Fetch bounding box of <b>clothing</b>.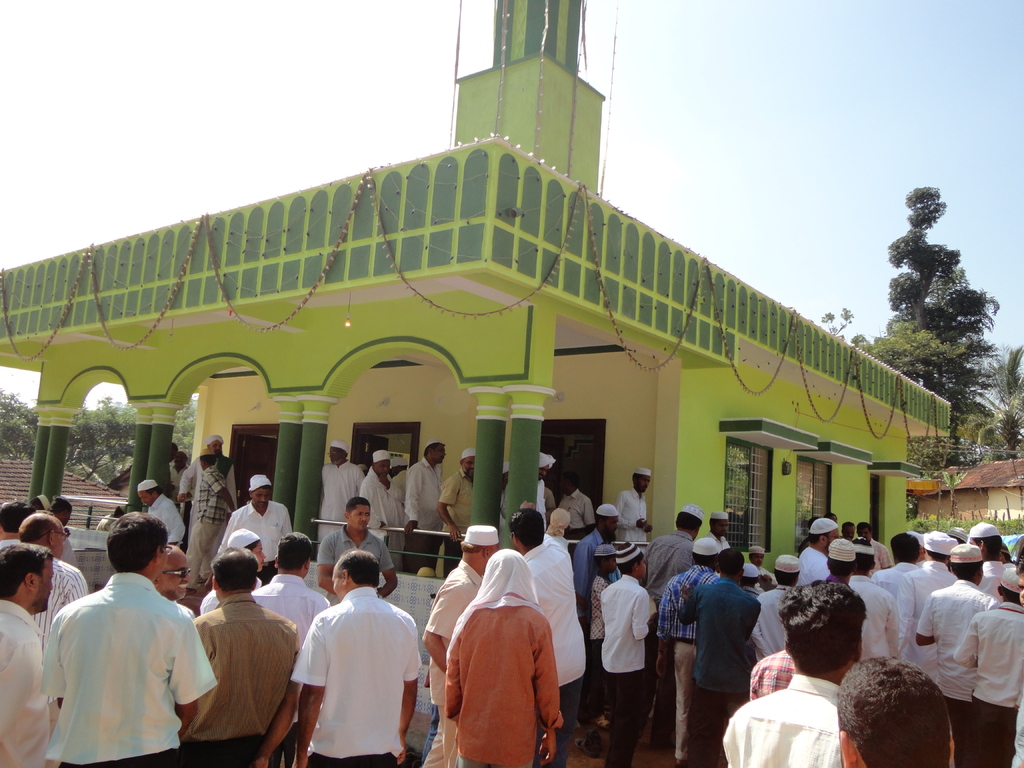
Bbox: detection(245, 576, 259, 597).
